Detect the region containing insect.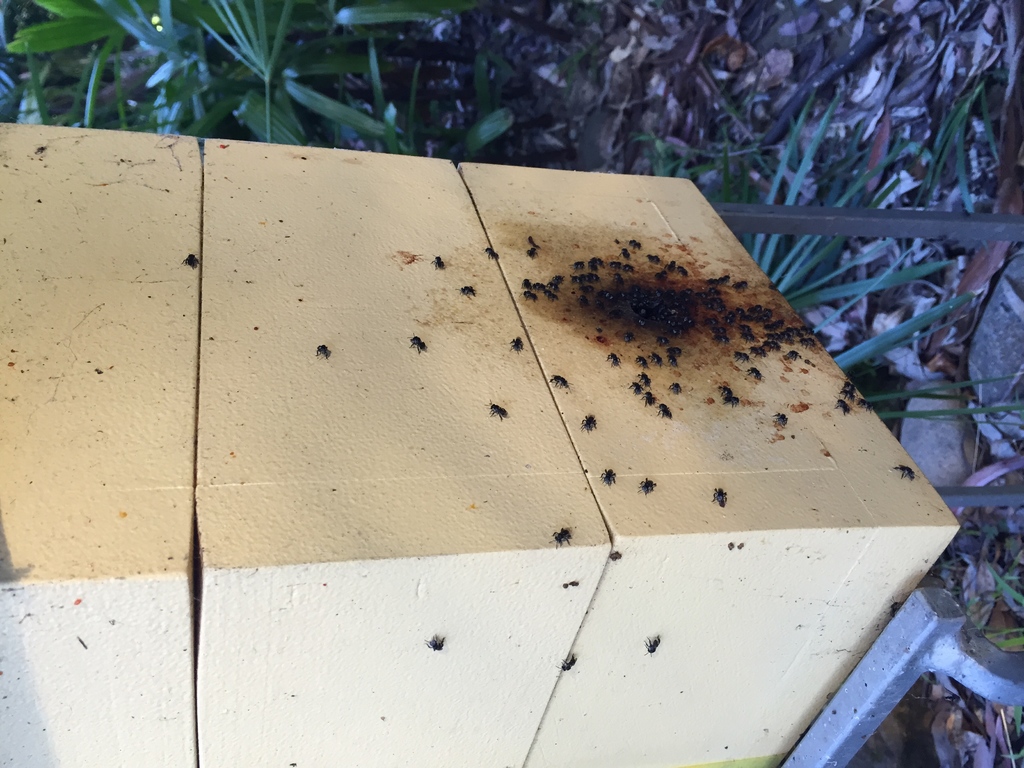
<box>454,285,477,298</box>.
